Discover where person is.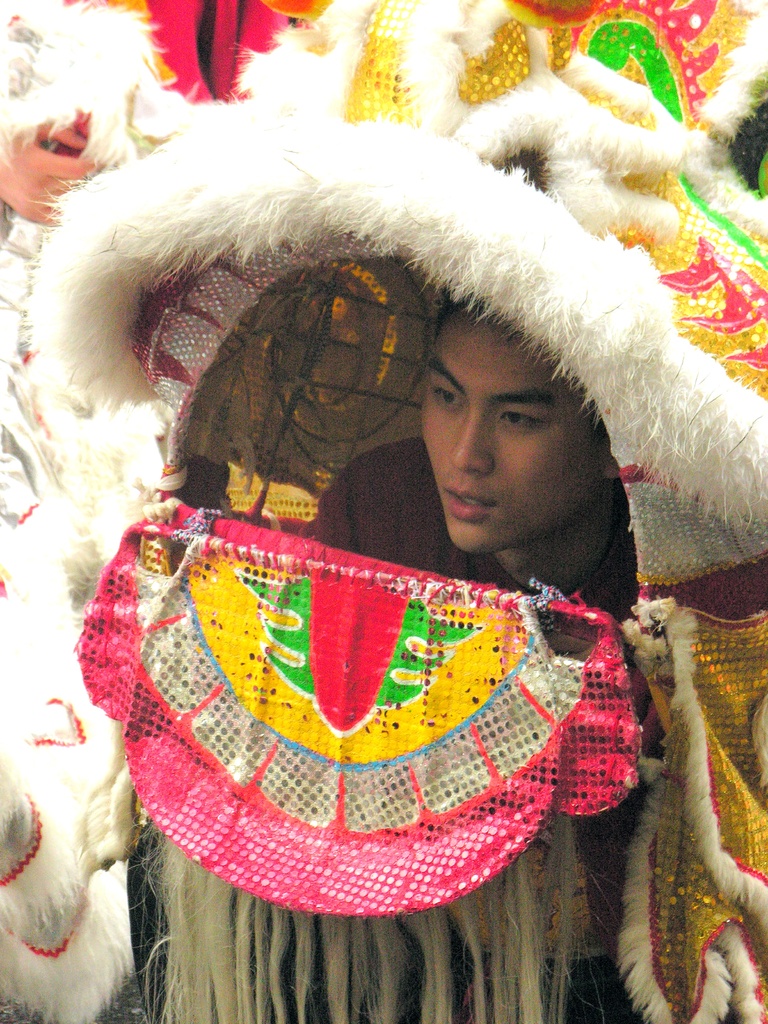
Discovered at (329,276,675,659).
